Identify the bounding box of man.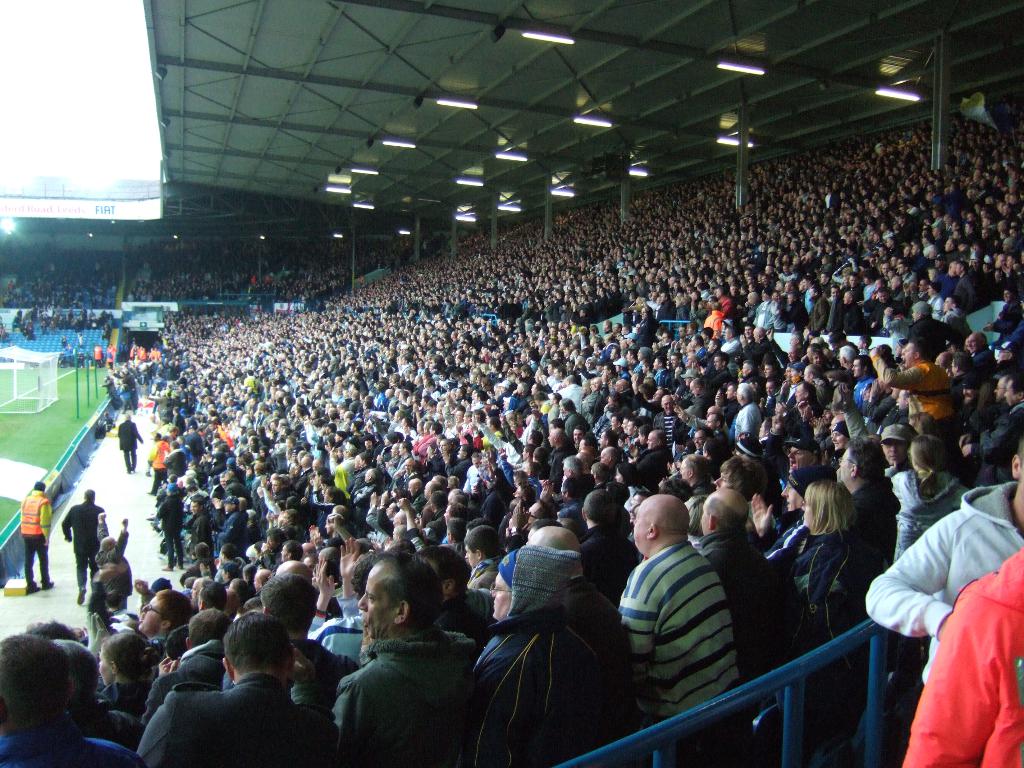
x1=145, y1=476, x2=182, y2=569.
